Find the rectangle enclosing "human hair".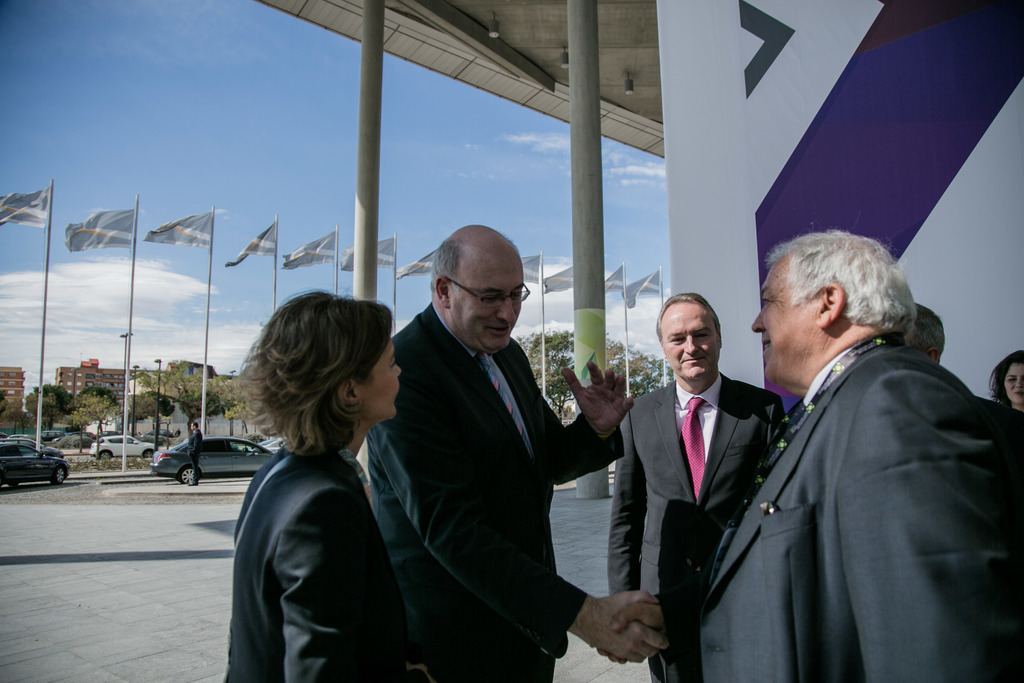
(653, 291, 721, 340).
